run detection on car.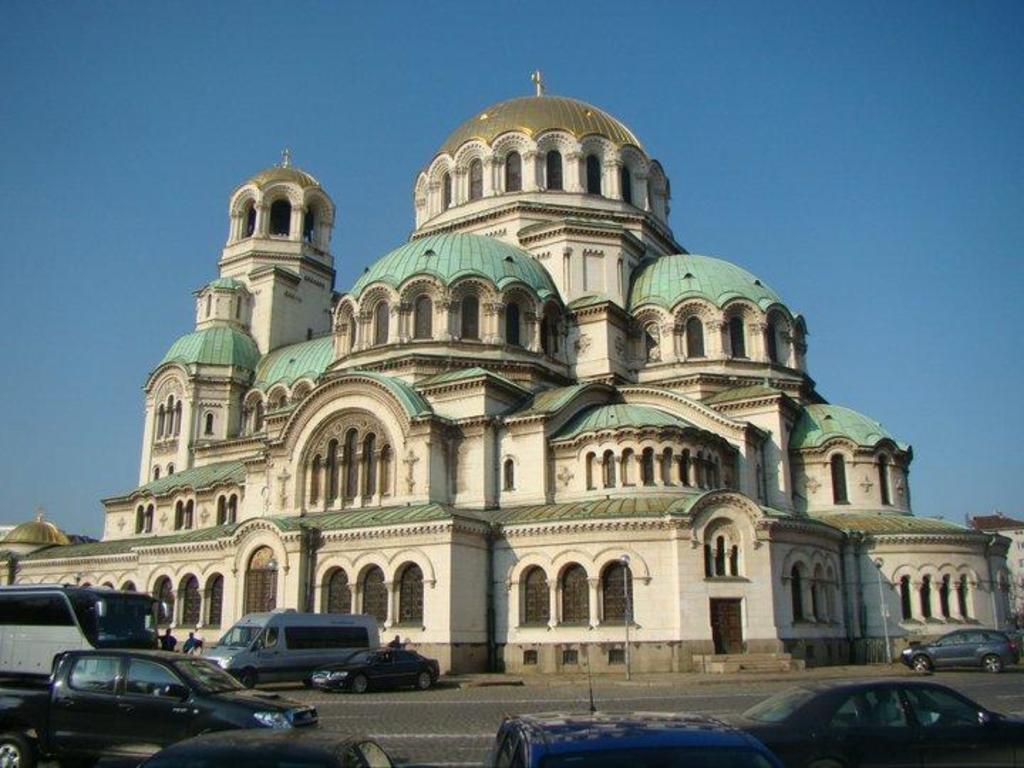
Result: box=[135, 727, 398, 767].
